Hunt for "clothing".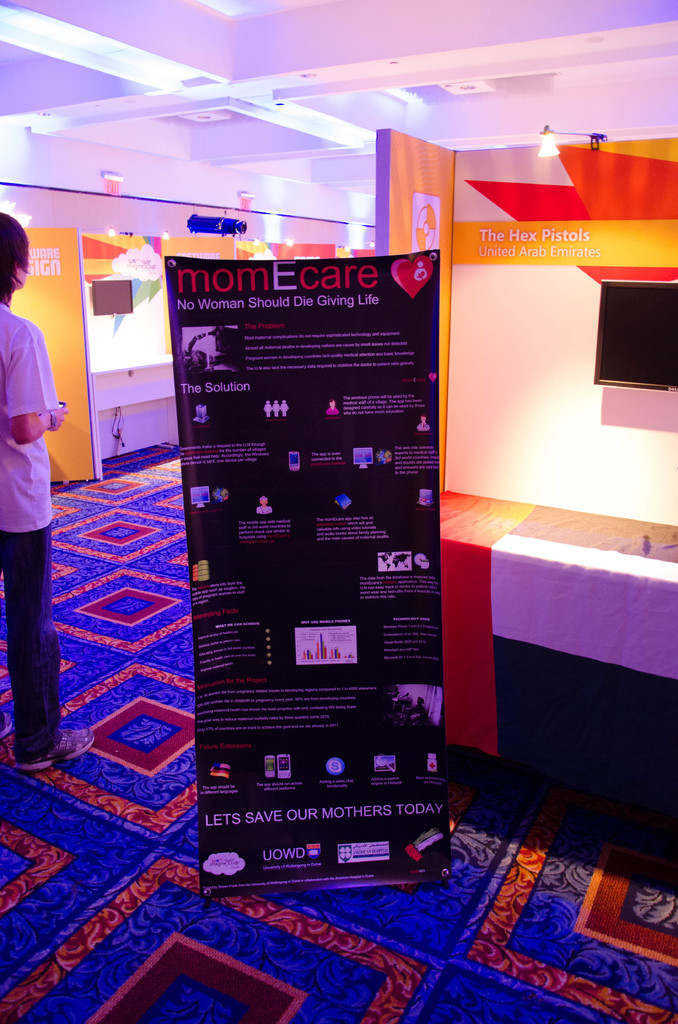
Hunted down at {"left": 256, "top": 505, "right": 274, "bottom": 514}.
